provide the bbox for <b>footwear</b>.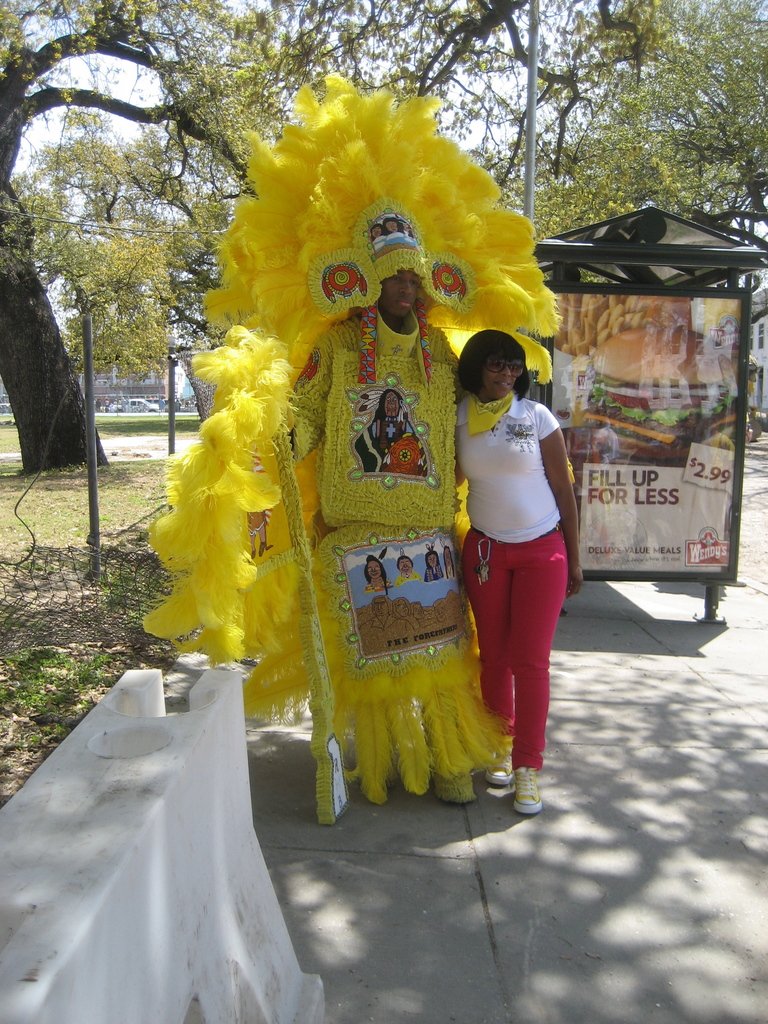
<region>484, 739, 513, 783</region>.
